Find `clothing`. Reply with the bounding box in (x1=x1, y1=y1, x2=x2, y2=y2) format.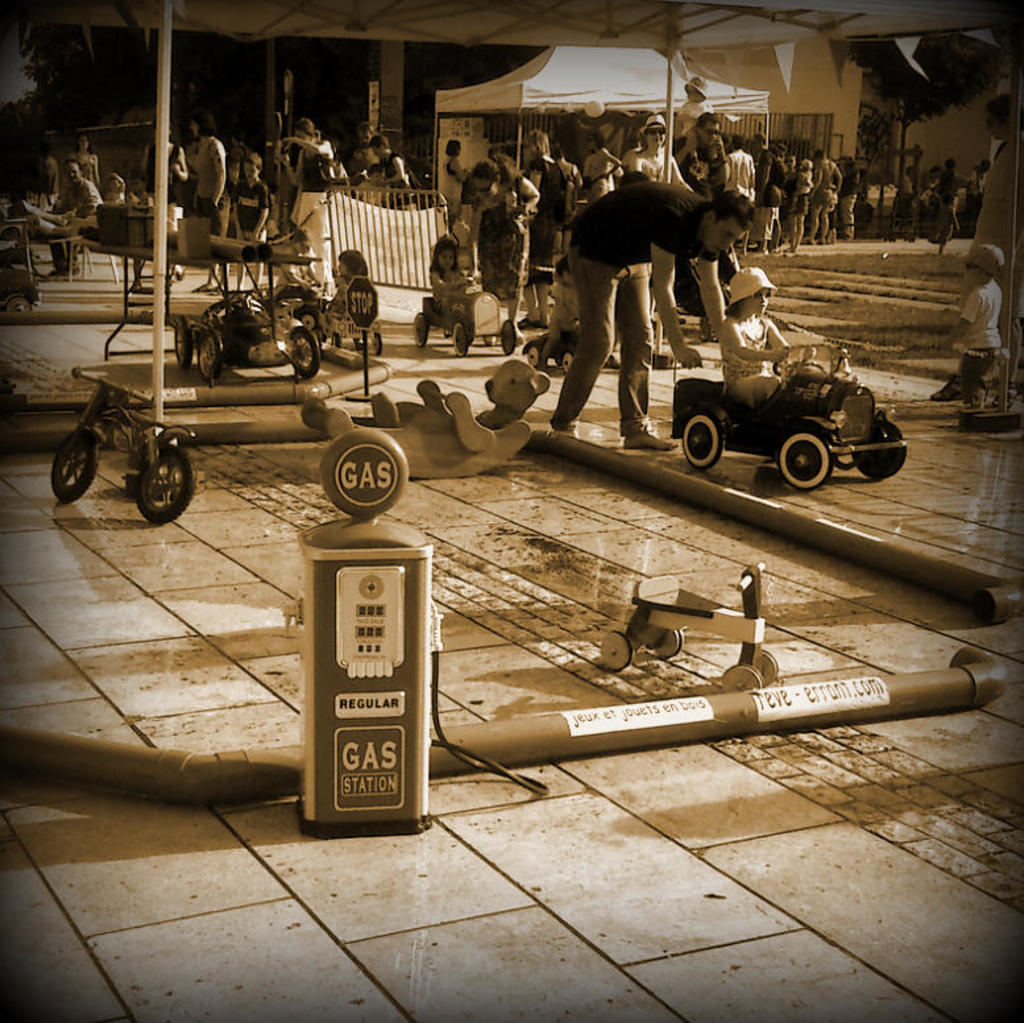
(x1=730, y1=150, x2=763, y2=236).
